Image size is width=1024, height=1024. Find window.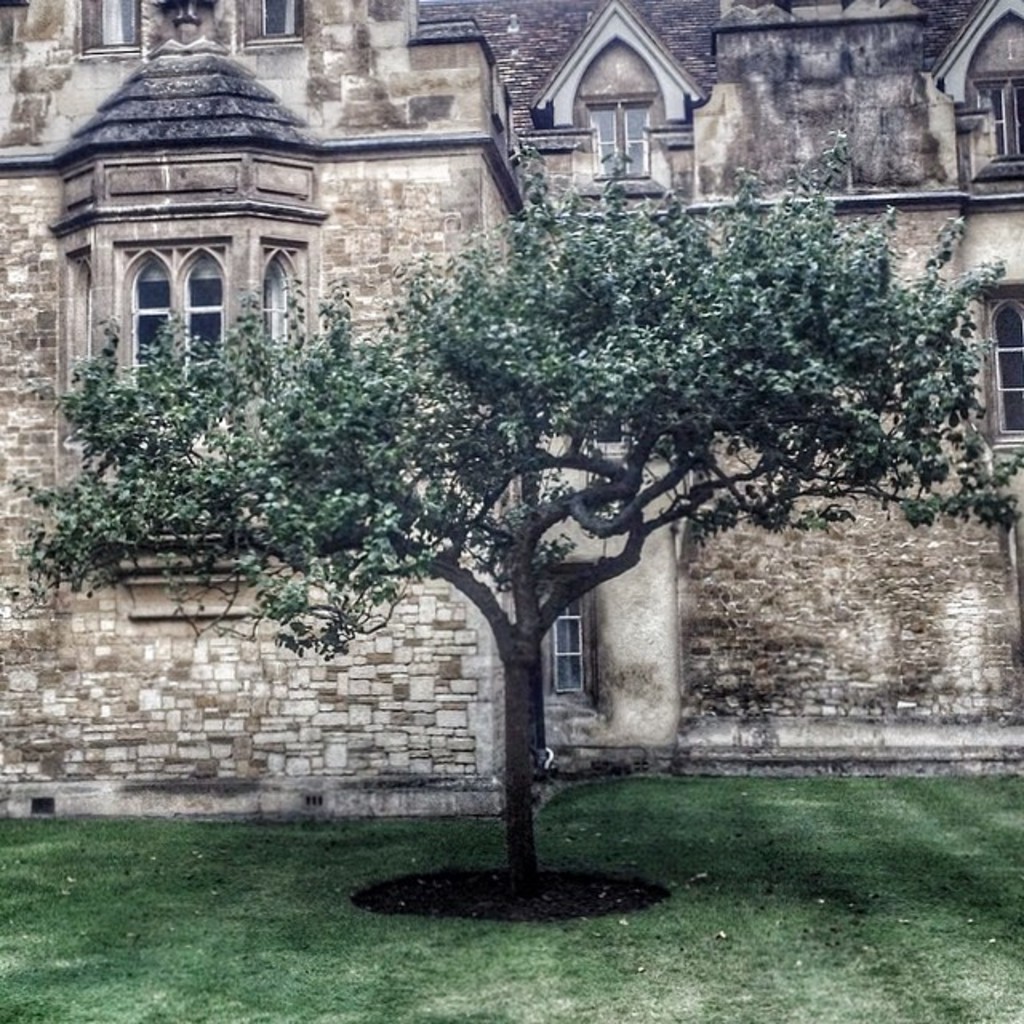
crop(978, 78, 1022, 163).
